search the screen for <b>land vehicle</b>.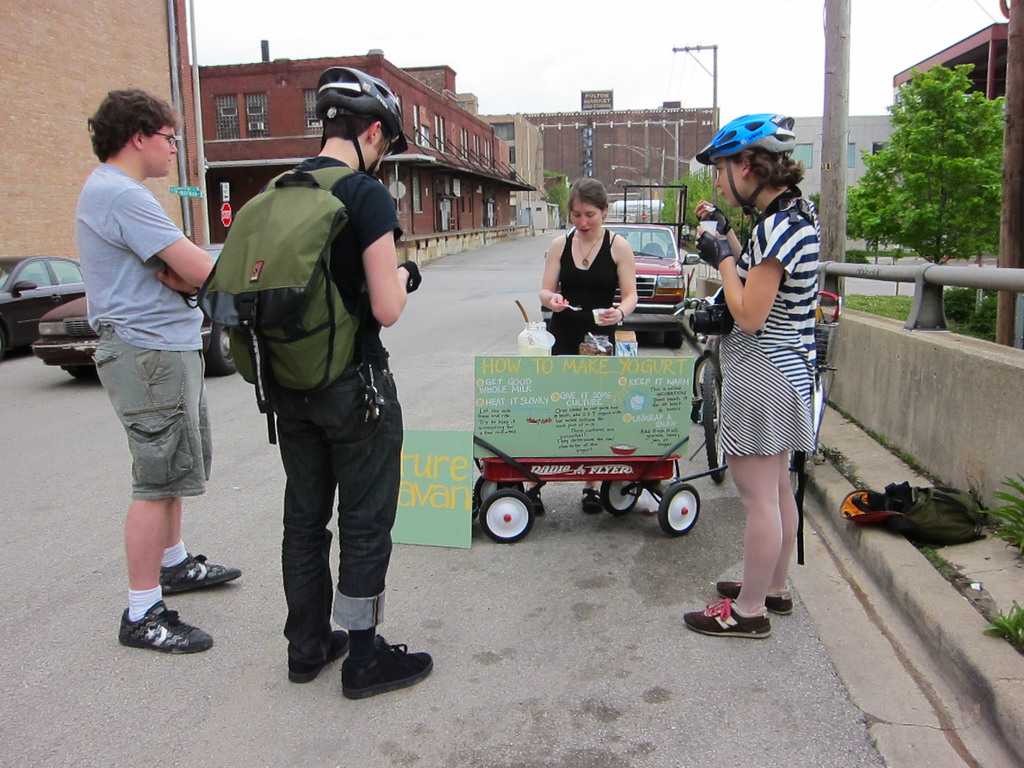
Found at 0 256 86 354.
